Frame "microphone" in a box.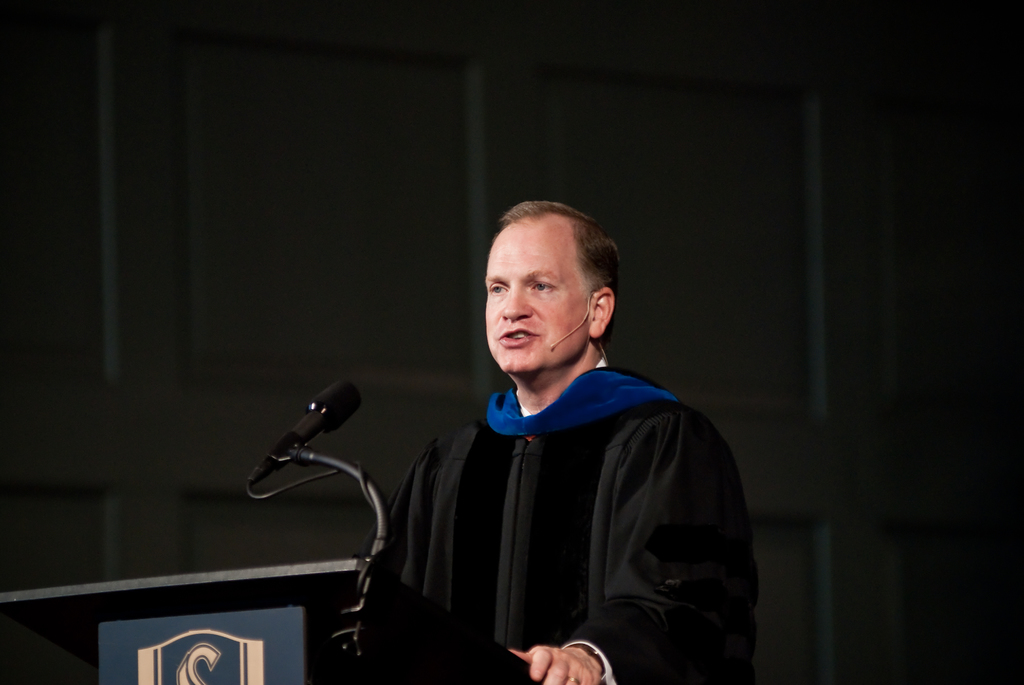
547/340/556/350.
